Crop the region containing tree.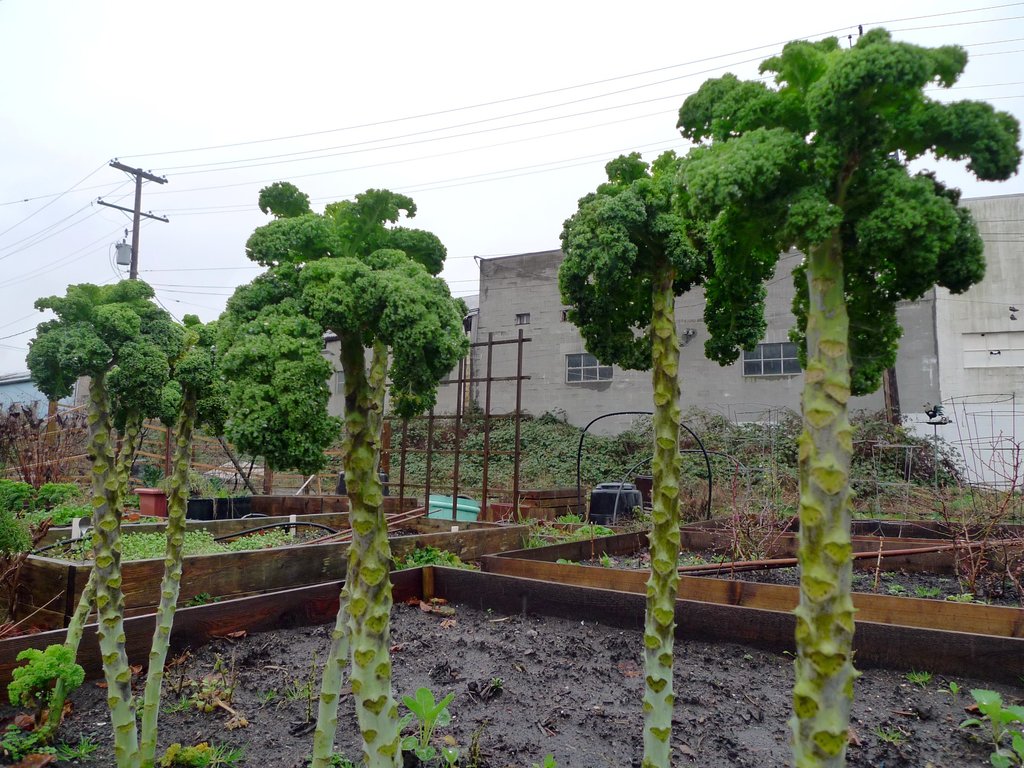
Crop region: bbox=(559, 148, 722, 767).
